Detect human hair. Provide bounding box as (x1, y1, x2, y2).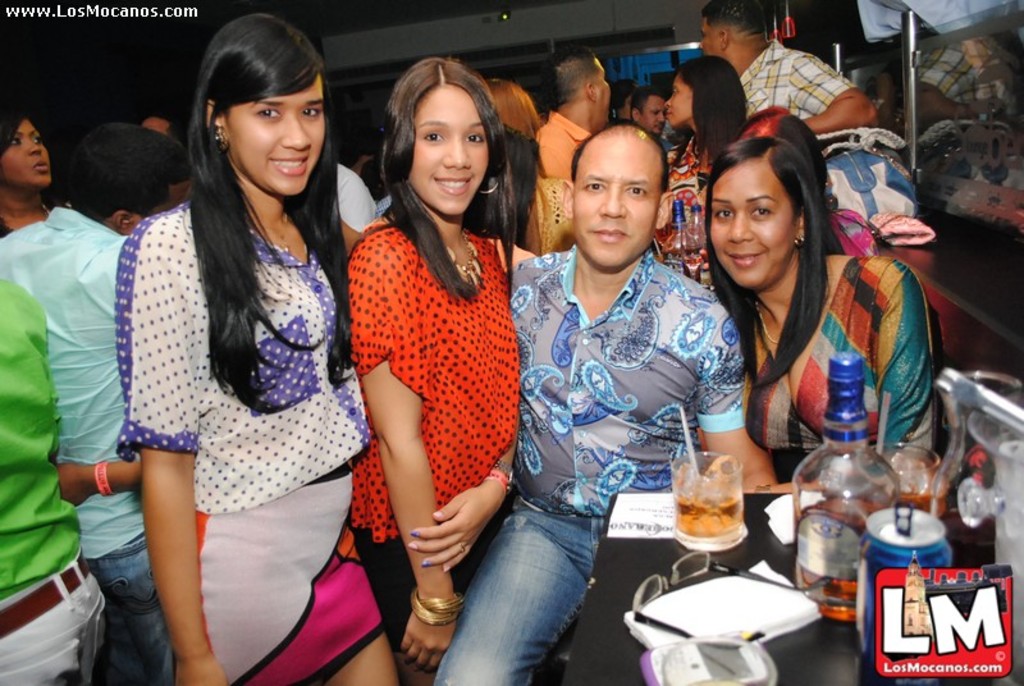
(699, 0, 763, 40).
